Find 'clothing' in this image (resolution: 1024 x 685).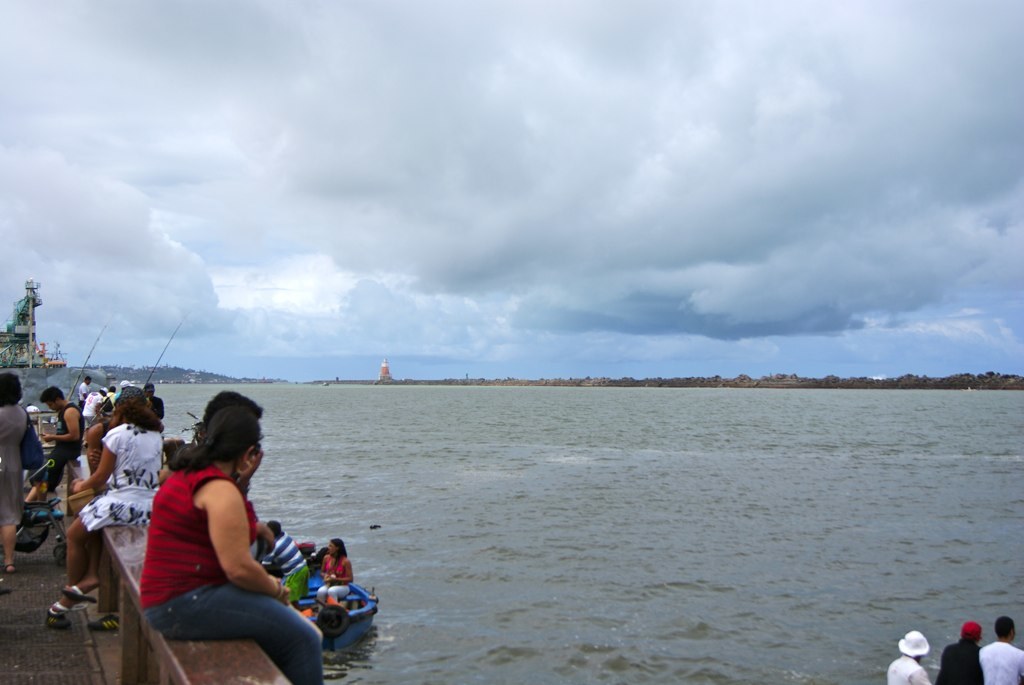
<region>75, 422, 164, 528</region>.
